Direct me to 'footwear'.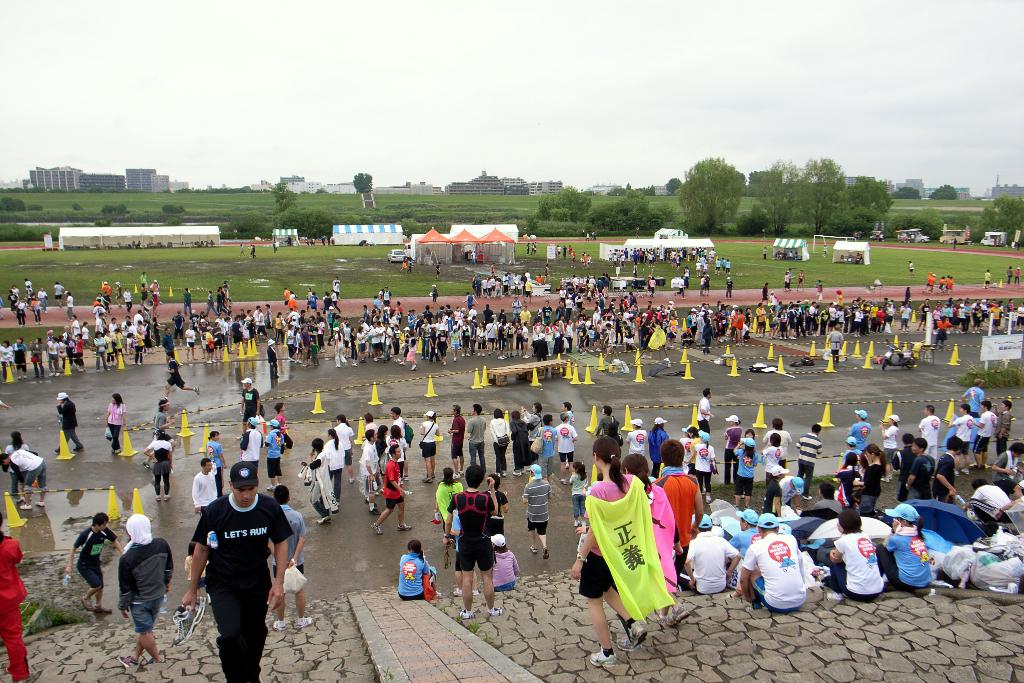
Direction: bbox=(113, 652, 140, 671).
